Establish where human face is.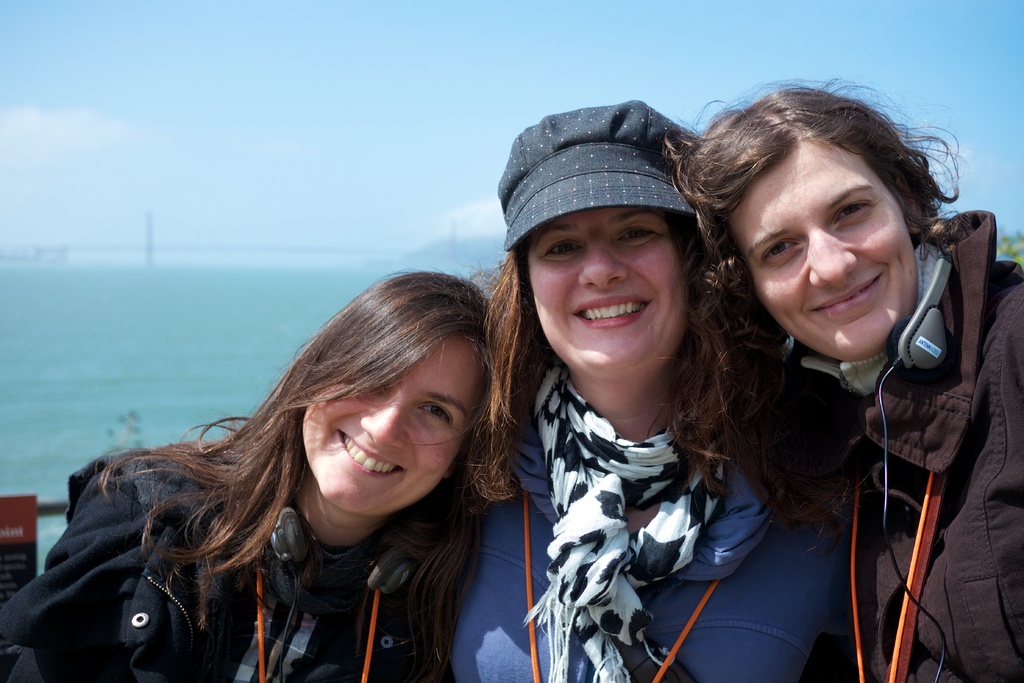
Established at rect(305, 330, 492, 516).
